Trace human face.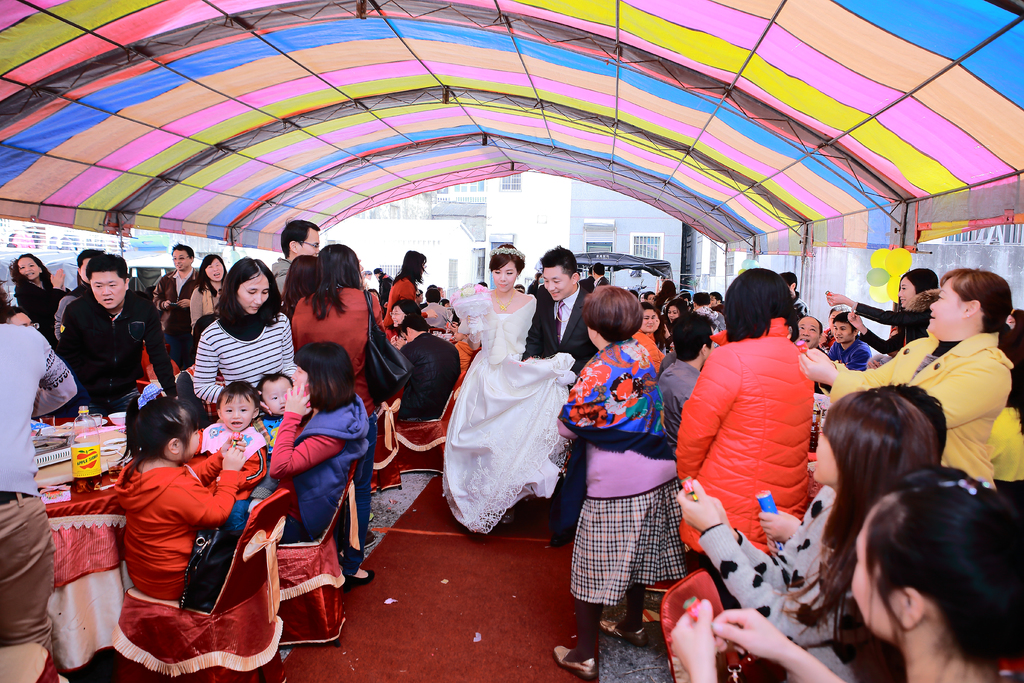
Traced to bbox(639, 309, 662, 336).
